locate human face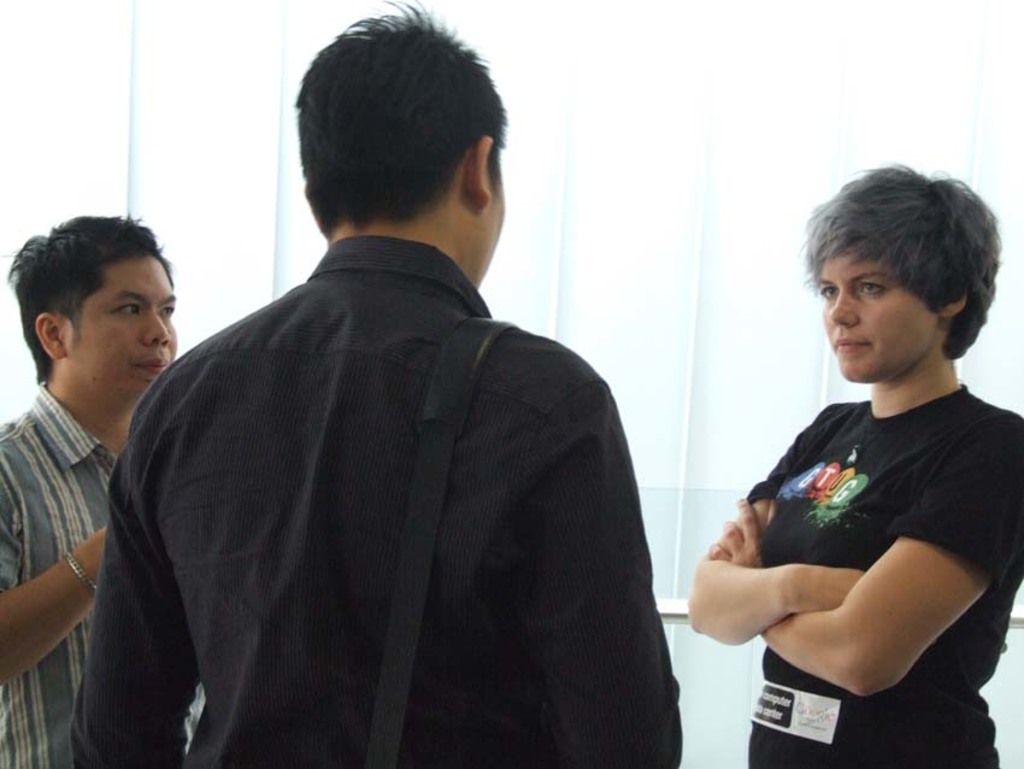
select_region(69, 256, 182, 406)
